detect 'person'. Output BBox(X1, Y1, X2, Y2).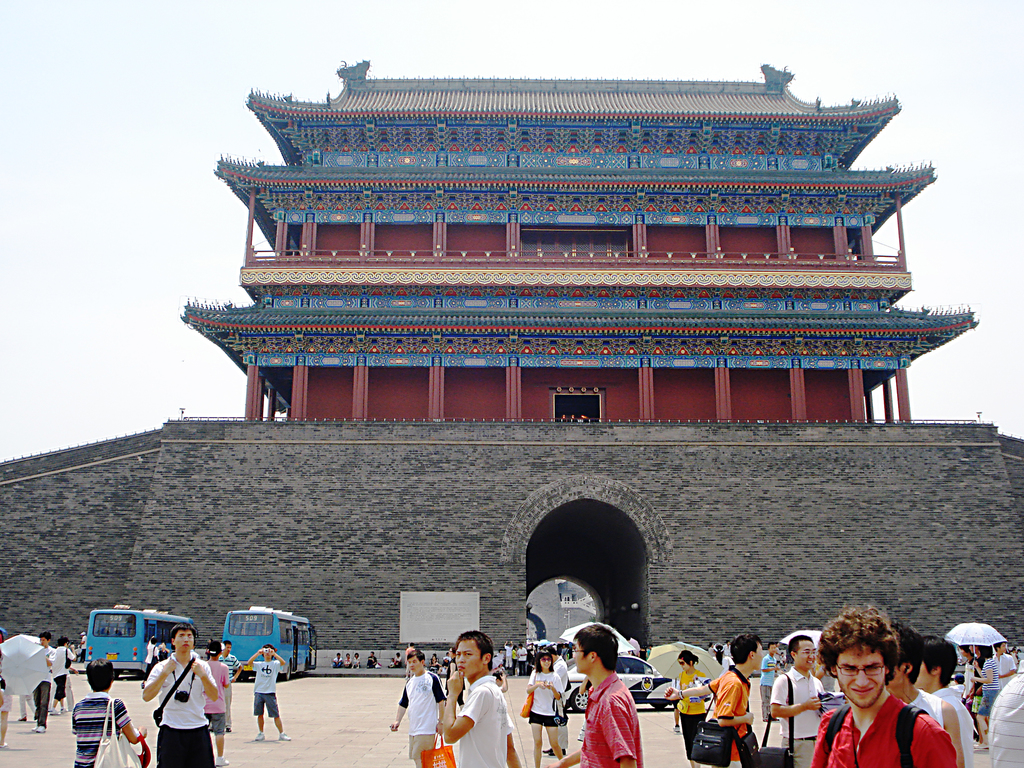
BBox(246, 640, 294, 742).
